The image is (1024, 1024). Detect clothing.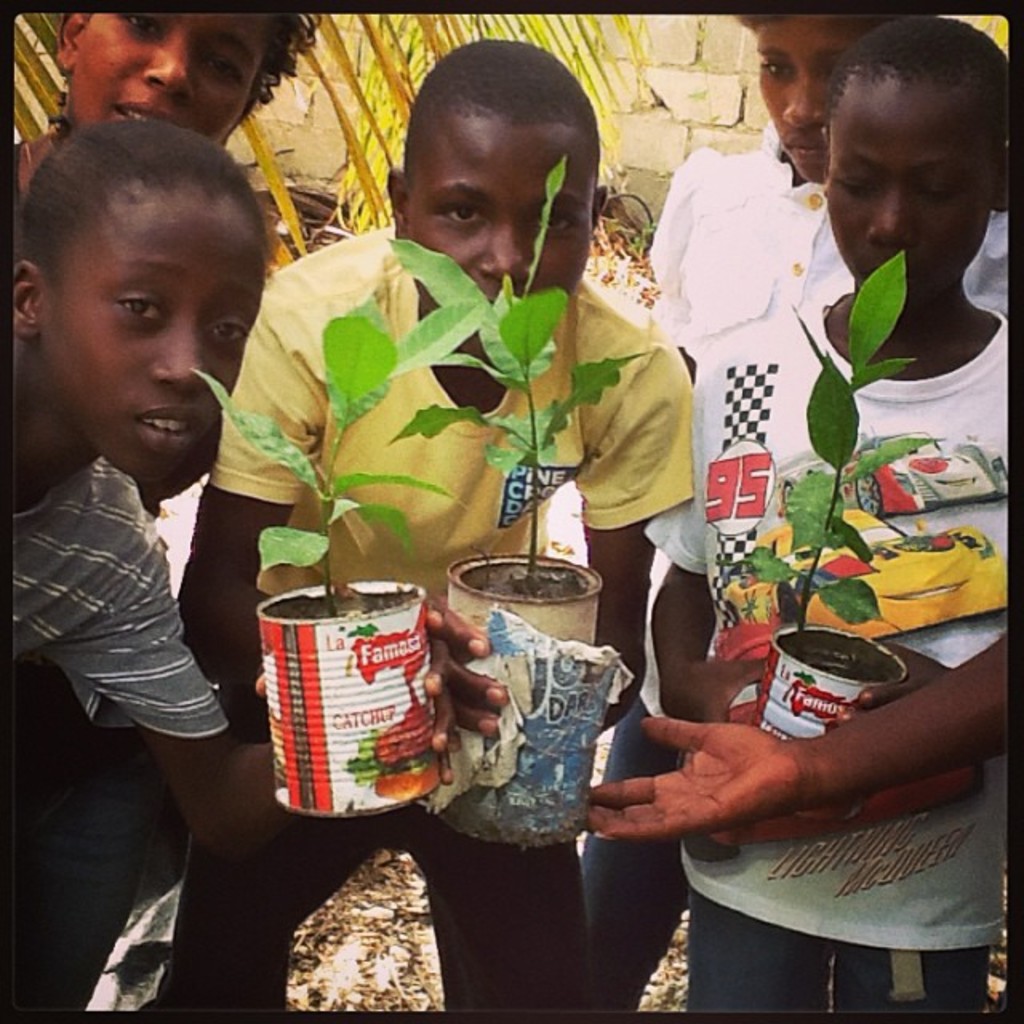
Detection: (0, 453, 227, 981).
